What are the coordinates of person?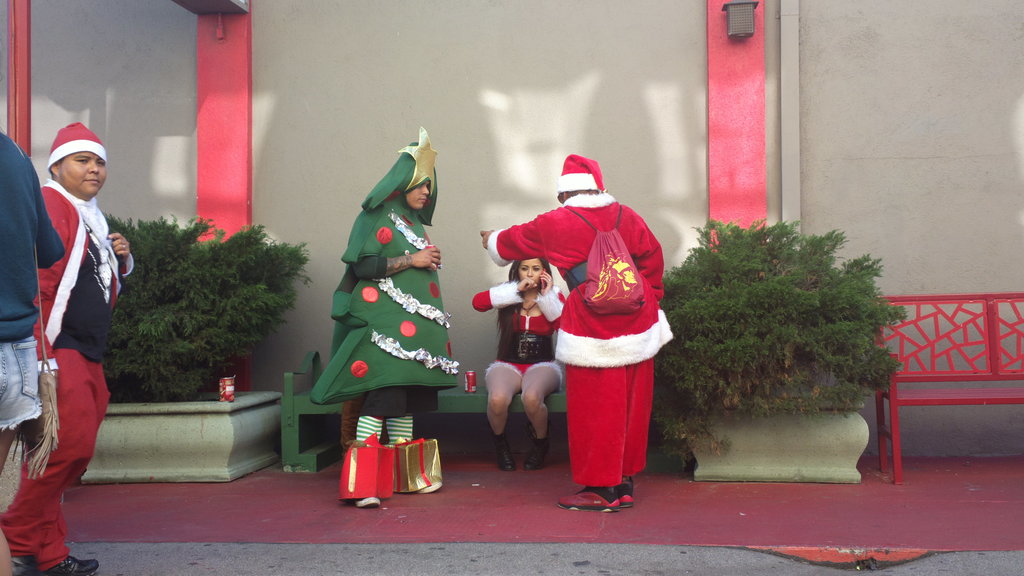
bbox(479, 154, 675, 514).
